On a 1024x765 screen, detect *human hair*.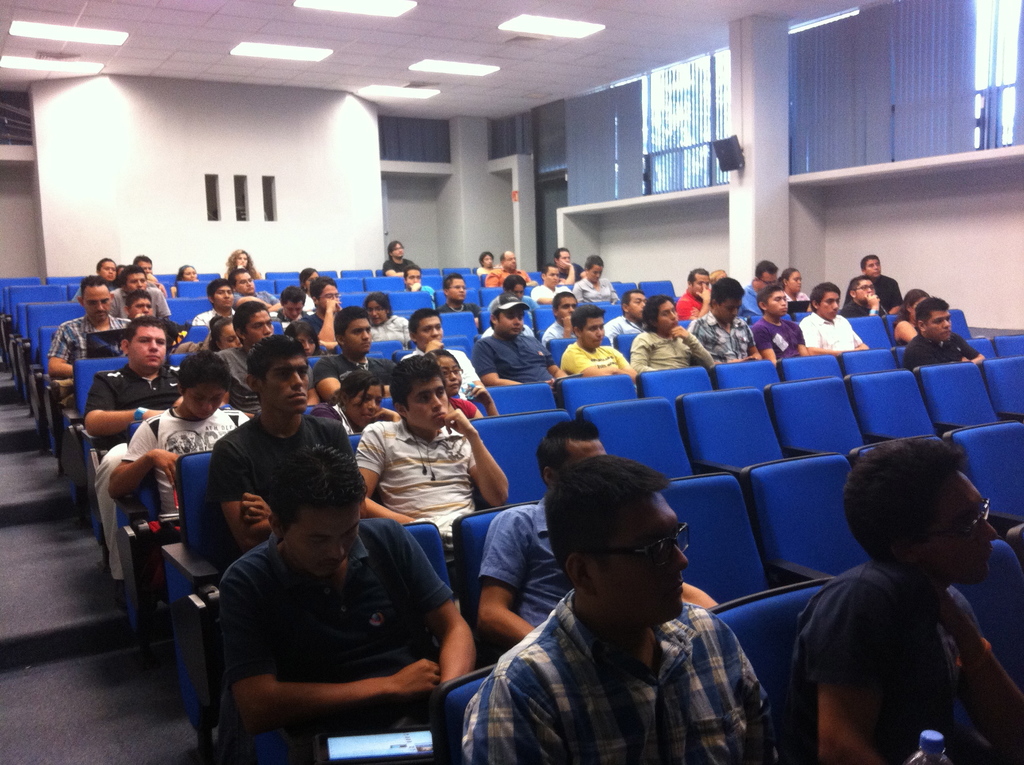
407 307 440 344.
